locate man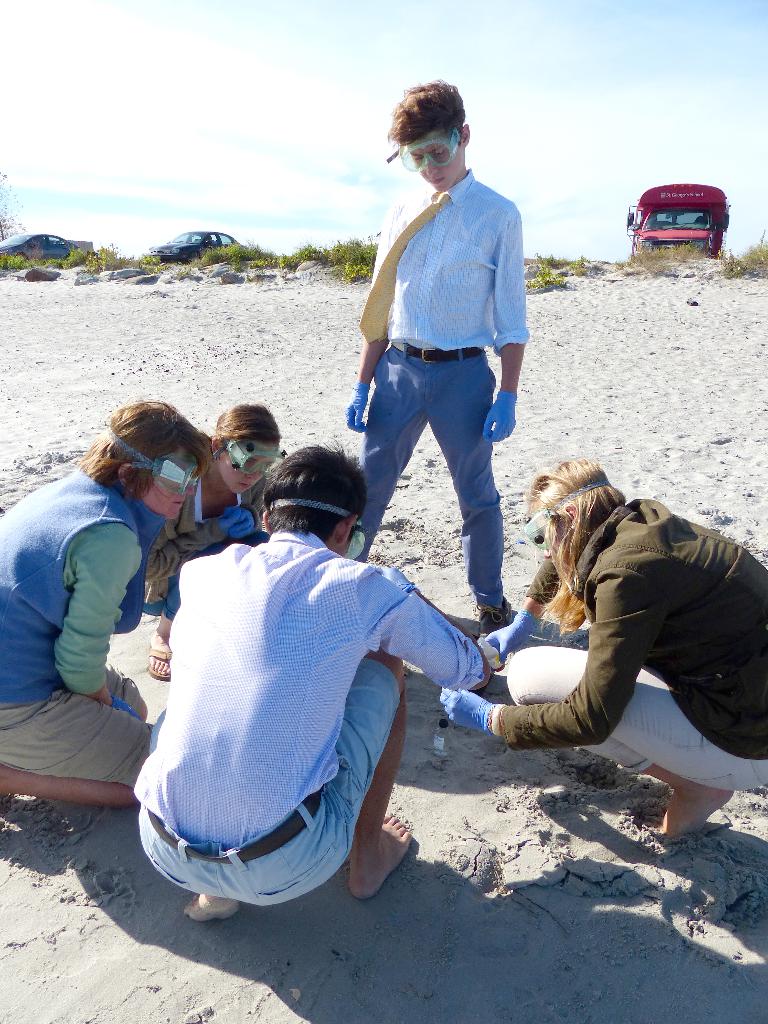
(left=132, top=447, right=492, bottom=919)
